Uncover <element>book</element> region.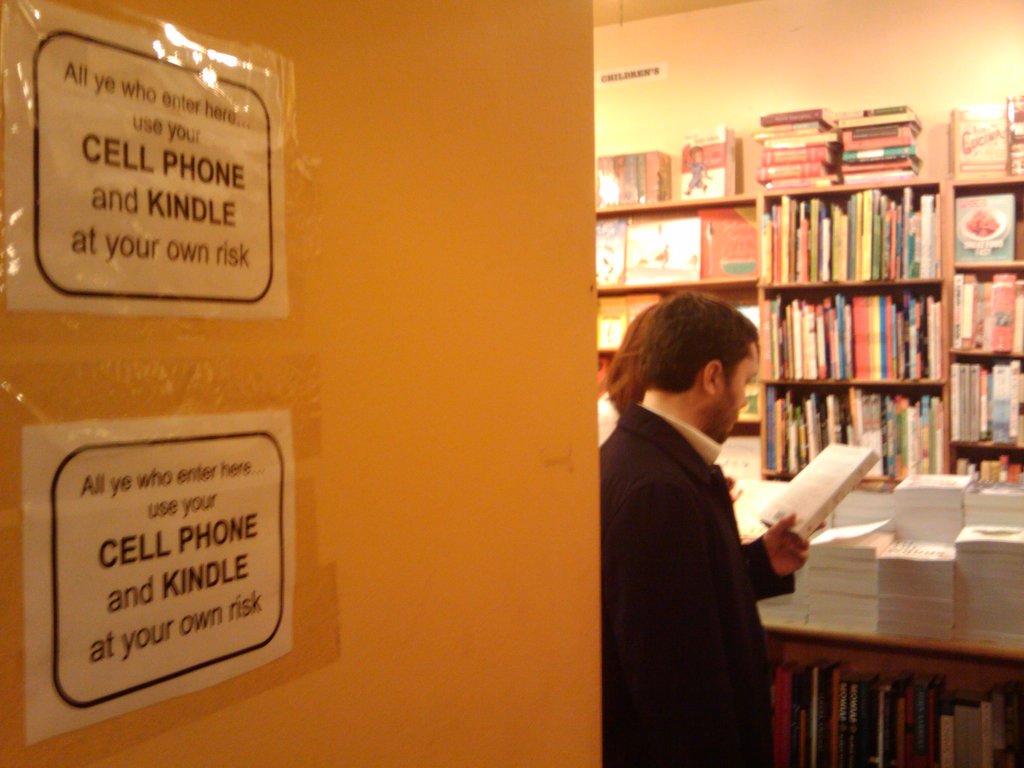
Uncovered: x1=952, y1=186, x2=1023, y2=262.
